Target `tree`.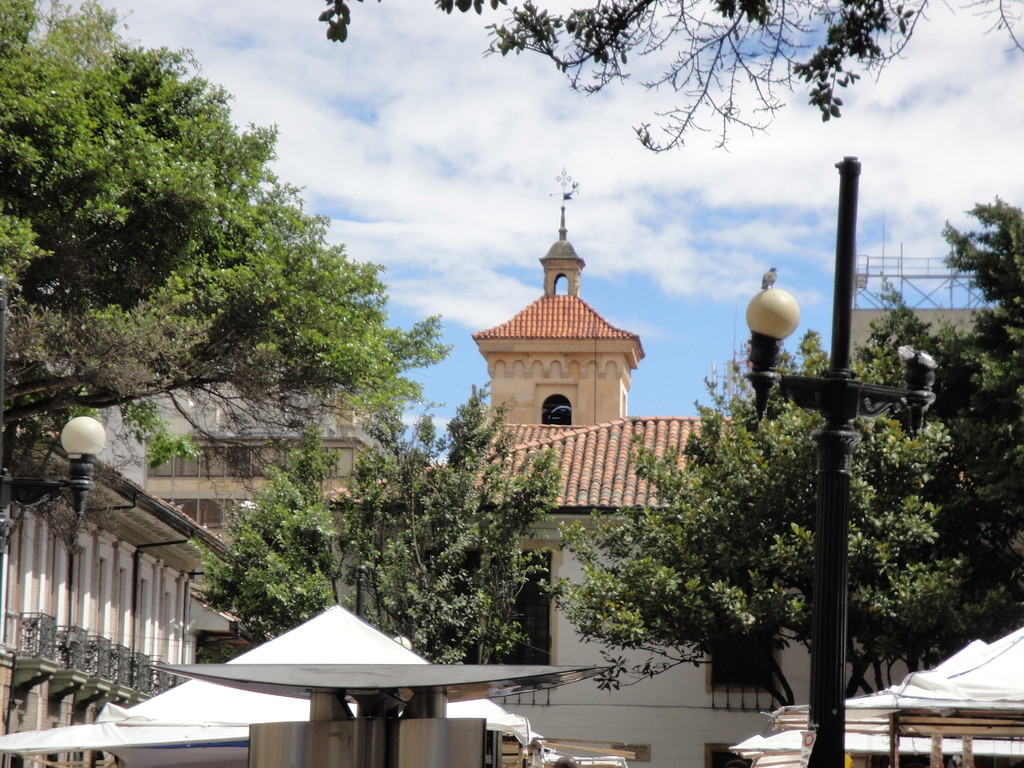
Target region: rect(535, 193, 1023, 717).
